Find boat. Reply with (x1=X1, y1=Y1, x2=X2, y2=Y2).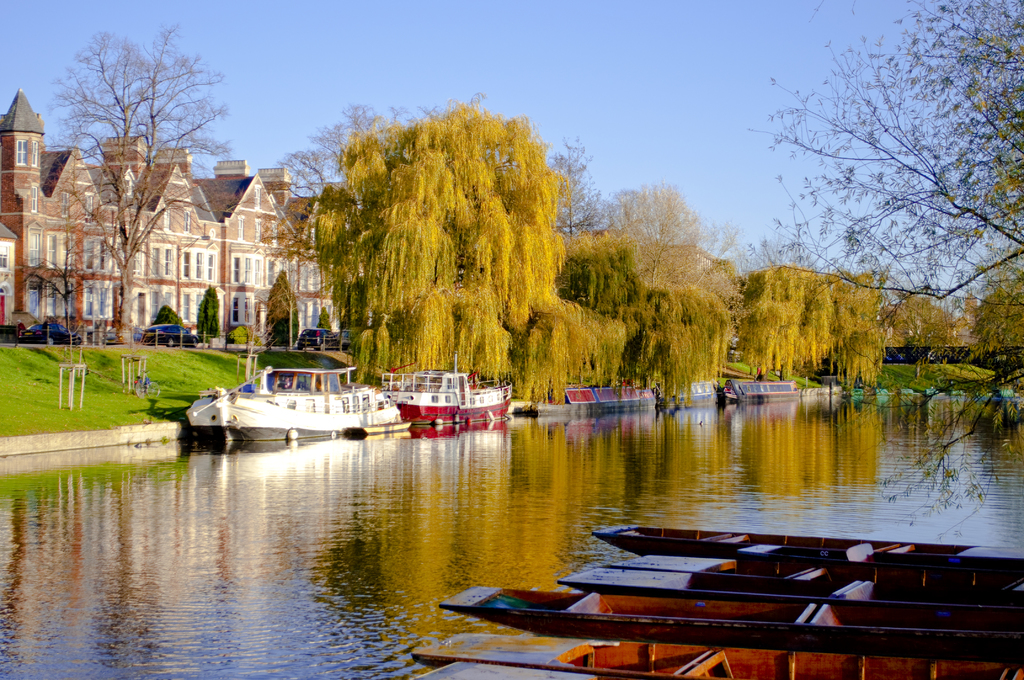
(x1=408, y1=658, x2=603, y2=679).
